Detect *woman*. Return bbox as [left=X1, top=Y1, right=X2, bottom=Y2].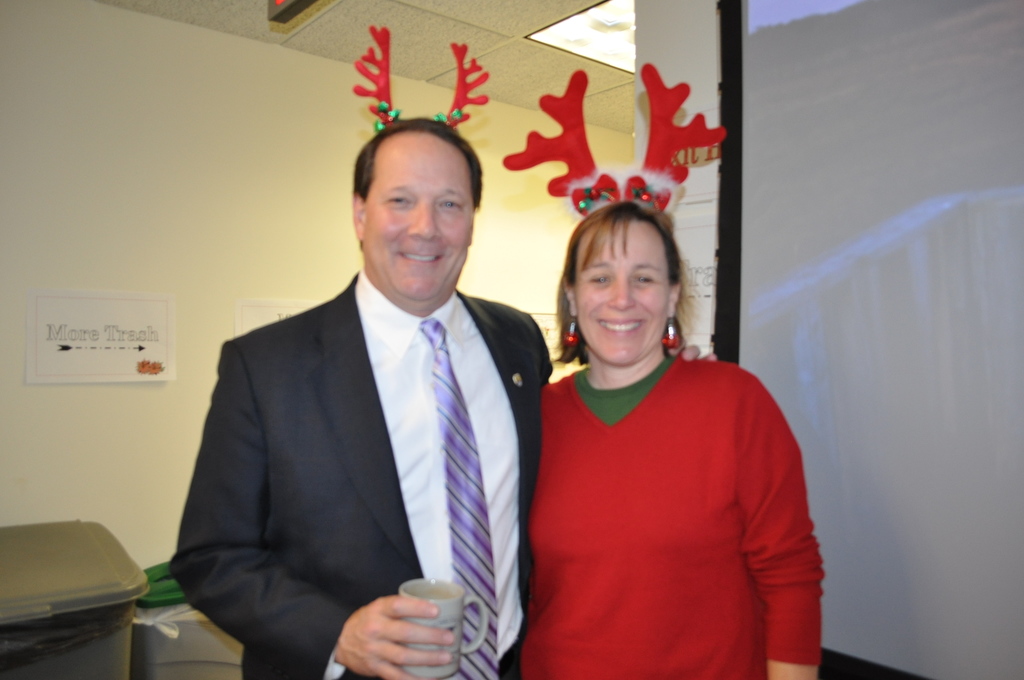
[left=517, top=202, right=826, bottom=679].
